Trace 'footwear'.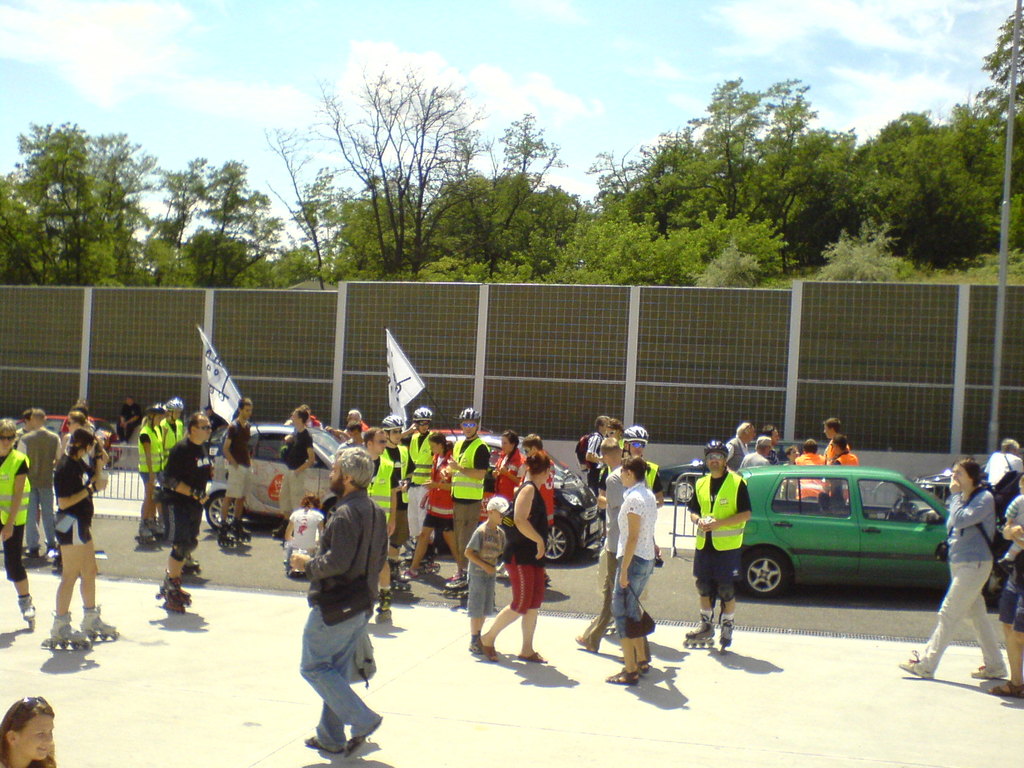
Traced to region(513, 648, 549, 668).
